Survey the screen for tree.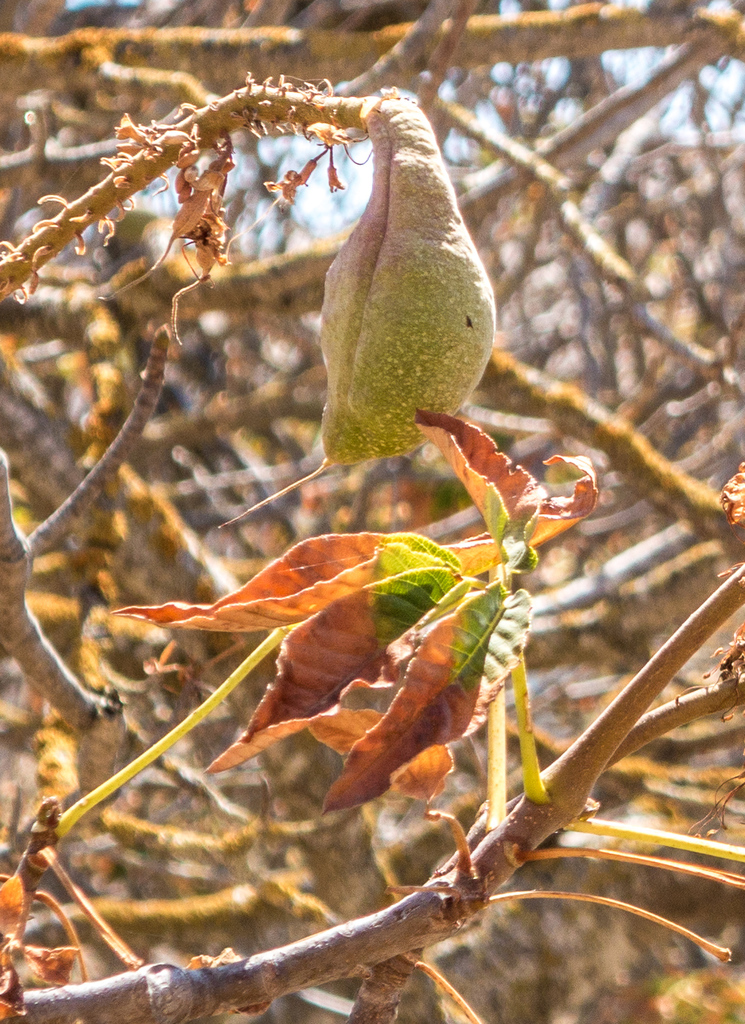
Survey found: <box>0,0,744,1023</box>.
